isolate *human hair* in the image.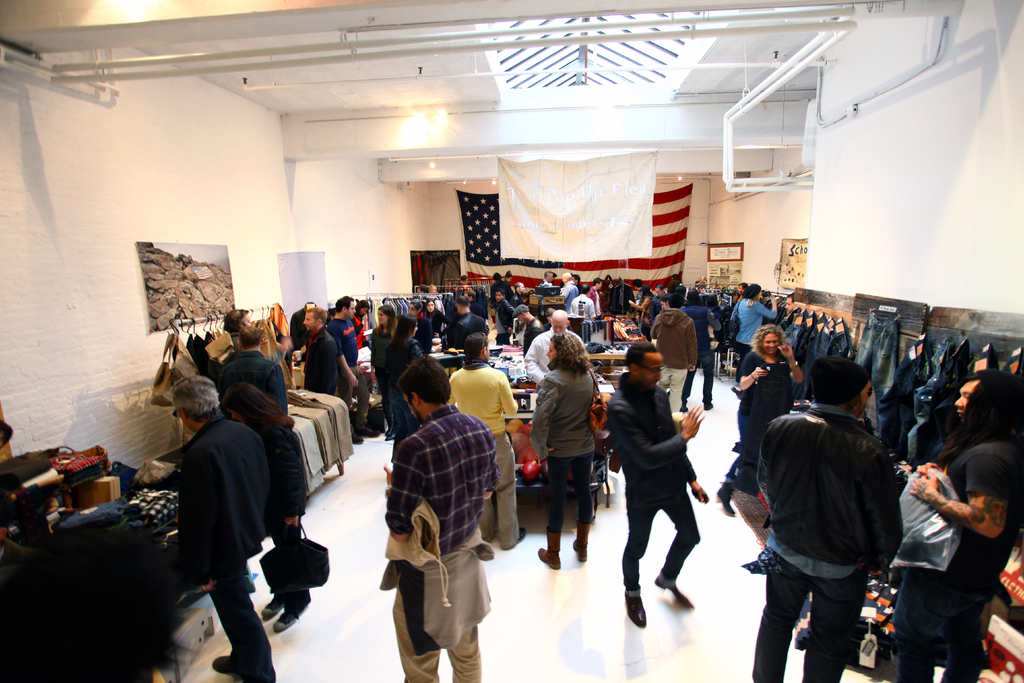
Isolated region: x1=430 y1=283 x2=434 y2=293.
